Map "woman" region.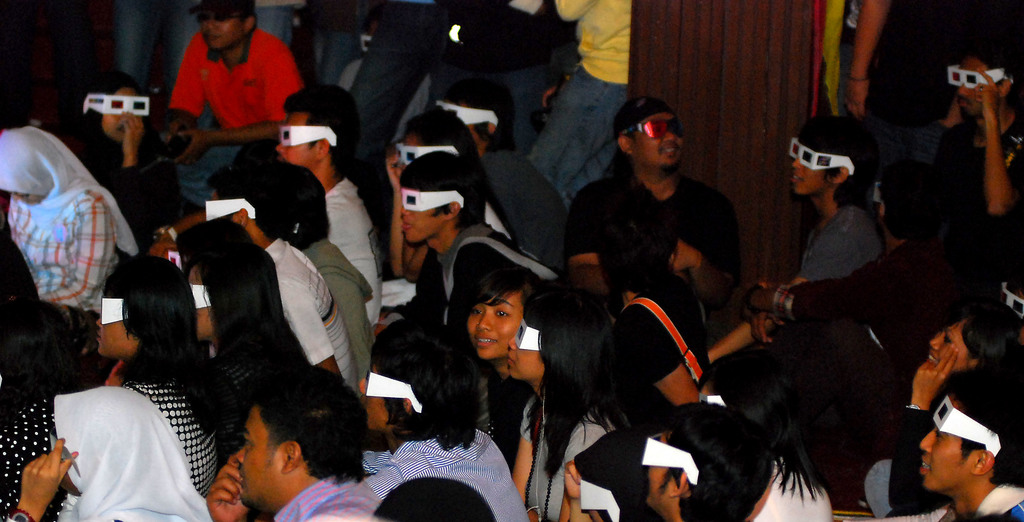
Mapped to (3,384,214,521).
